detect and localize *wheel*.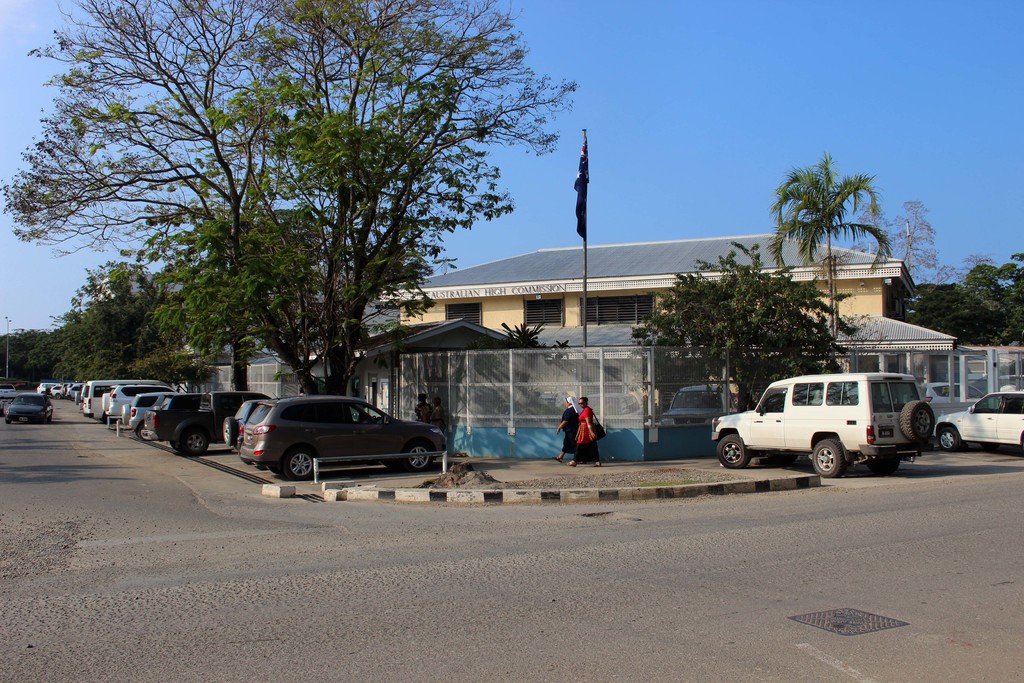
Localized at l=104, t=411, r=113, b=425.
